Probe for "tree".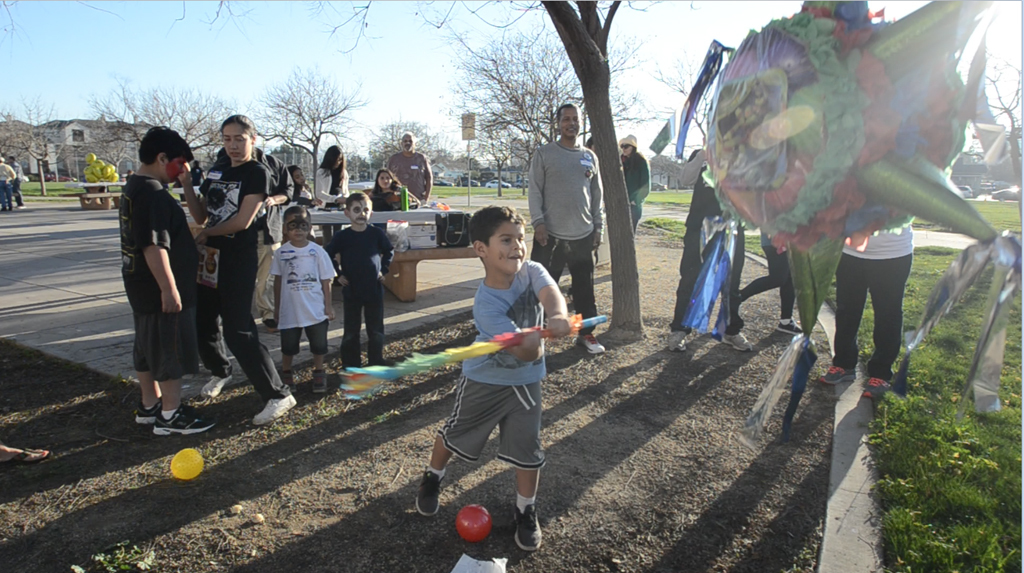
Probe result: [left=369, top=118, right=432, bottom=166].
